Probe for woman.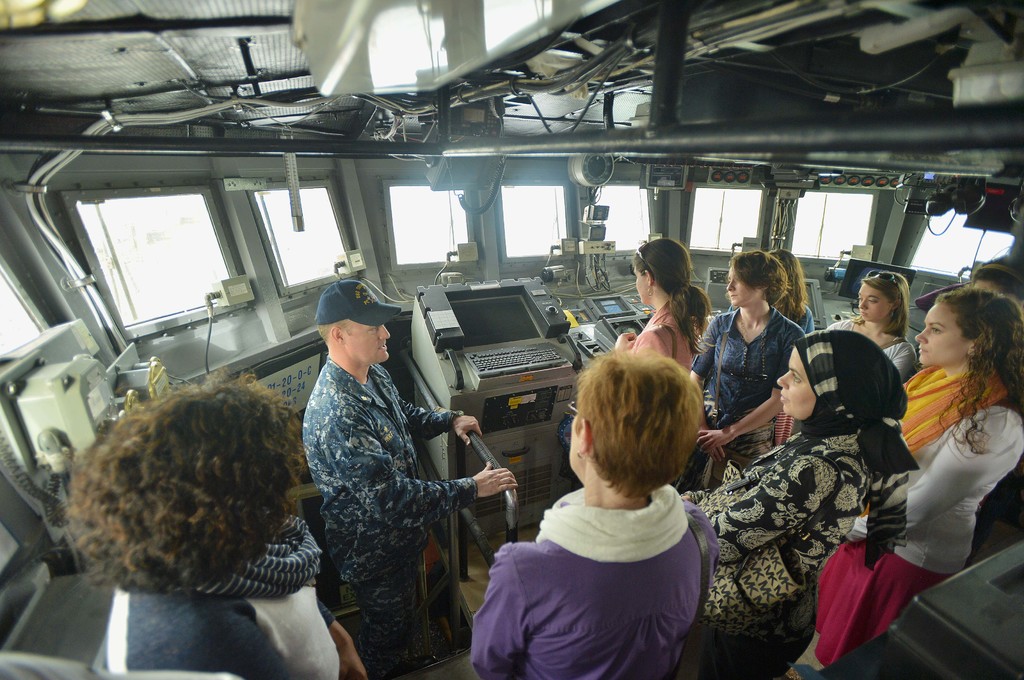
Probe result: [815, 285, 1023, 664].
